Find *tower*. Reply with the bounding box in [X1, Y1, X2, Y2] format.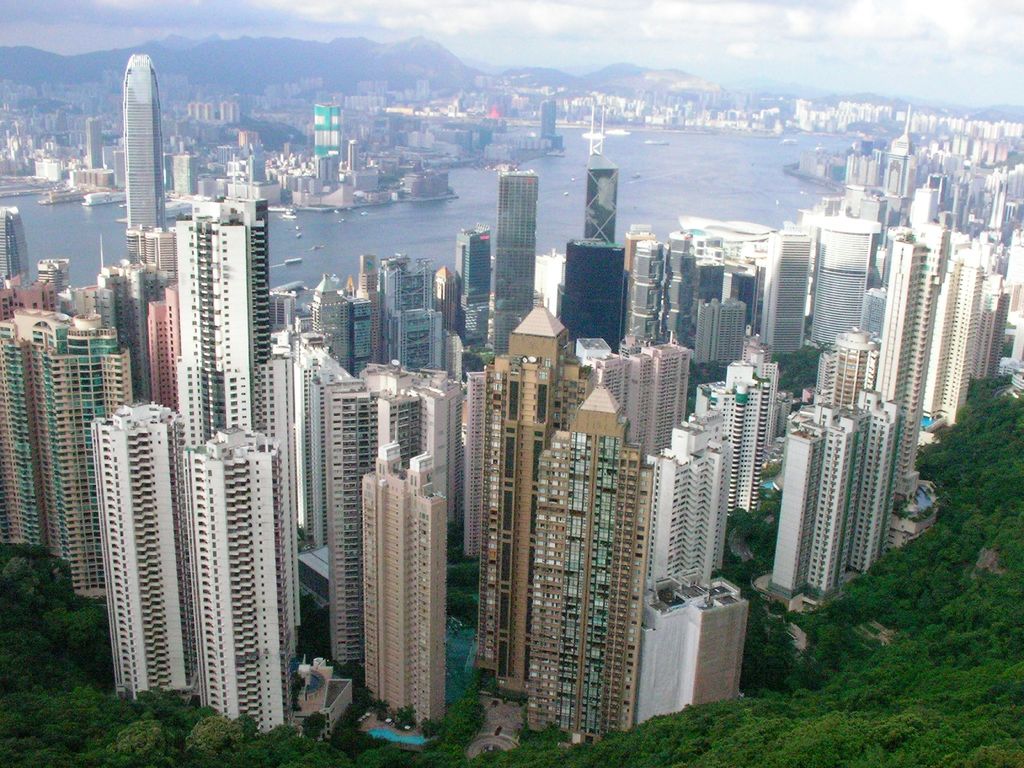
[342, 132, 367, 175].
